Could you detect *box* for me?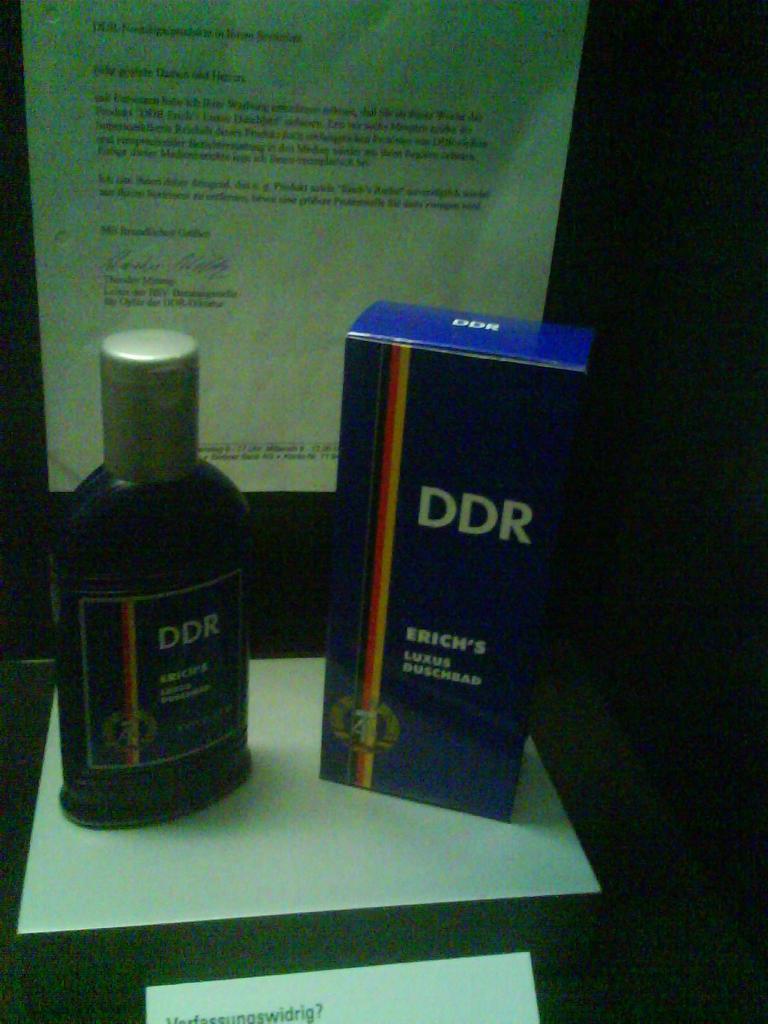
Detection result: [323,297,595,816].
